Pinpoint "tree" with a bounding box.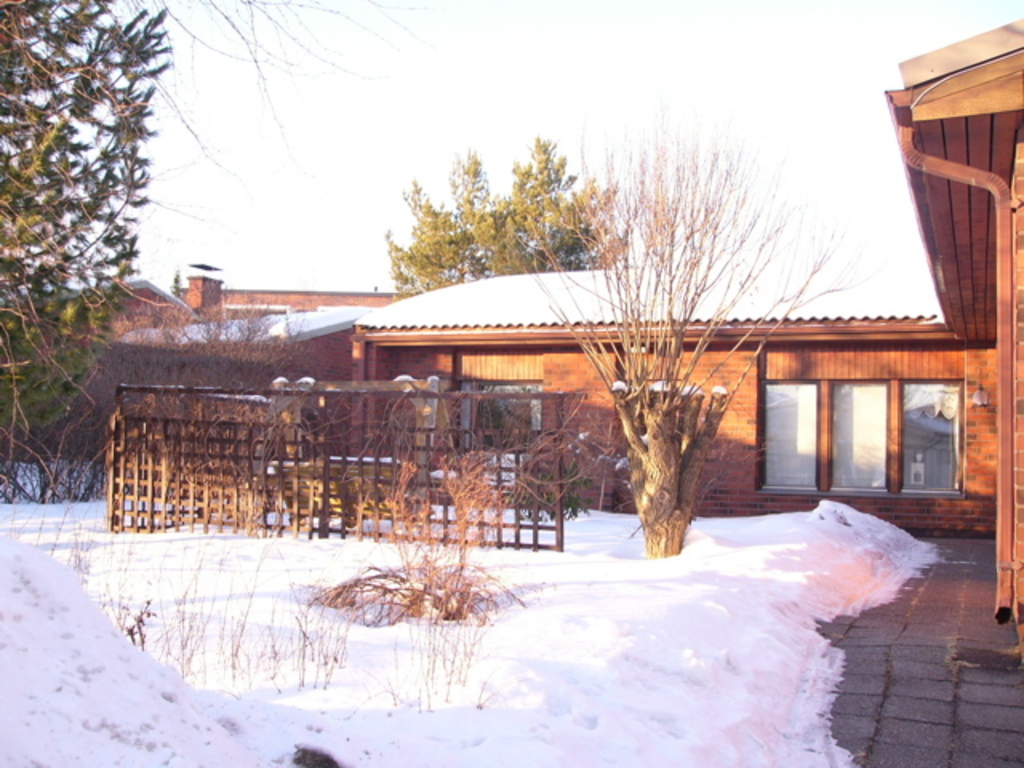
<box>504,90,843,555</box>.
